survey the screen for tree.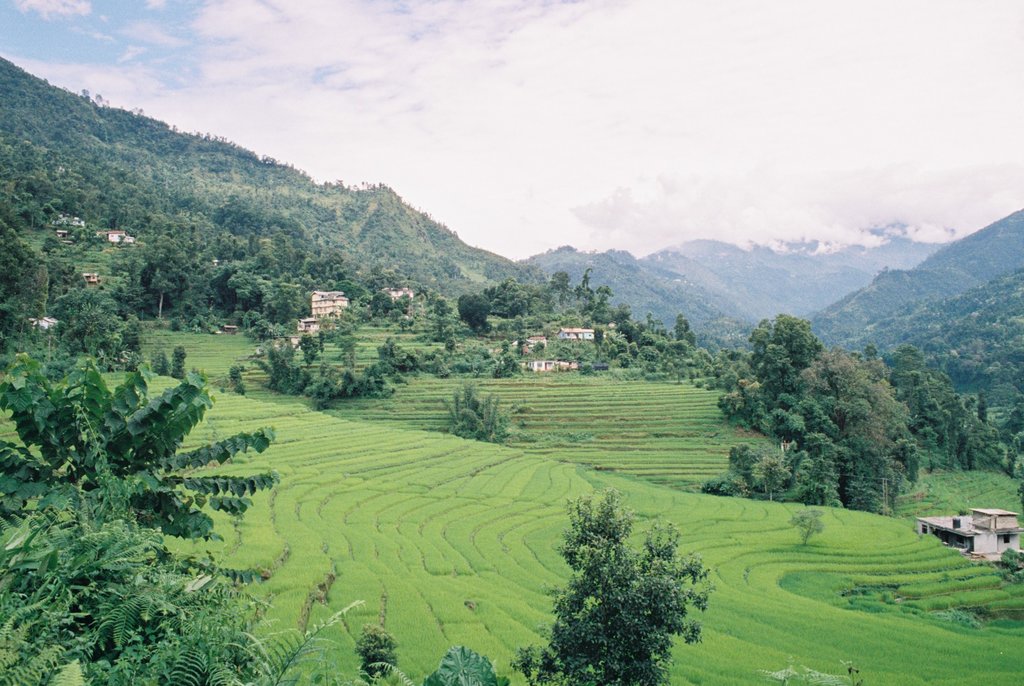
Survey found: box=[719, 302, 839, 430].
